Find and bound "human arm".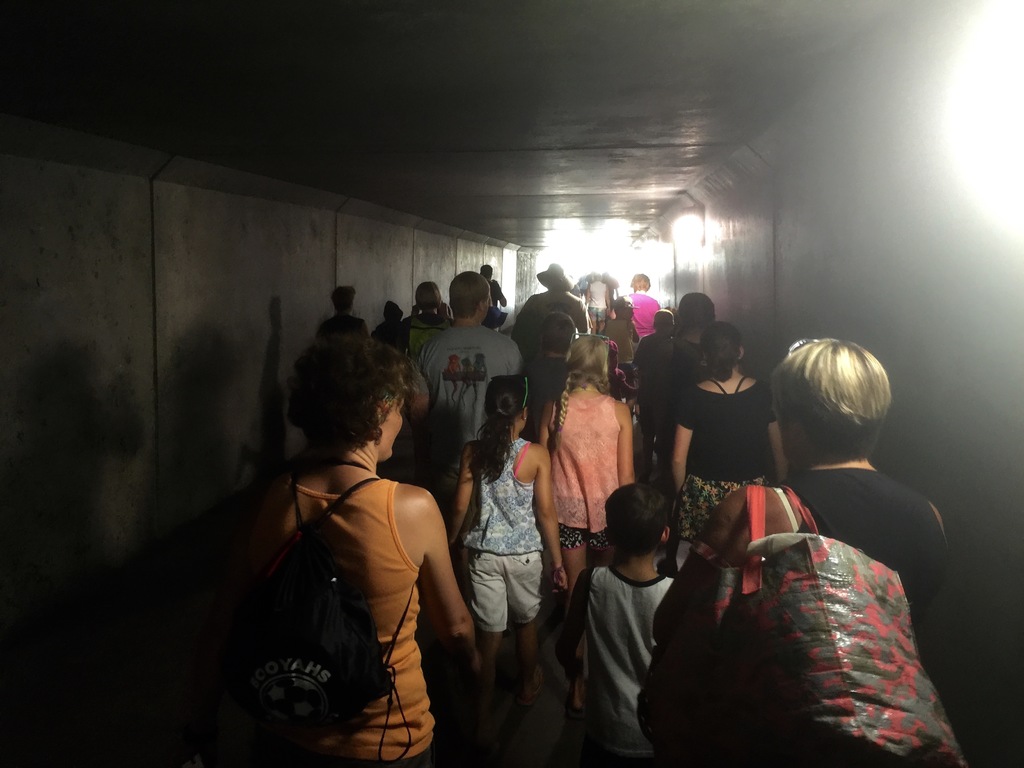
Bound: [615,401,641,488].
